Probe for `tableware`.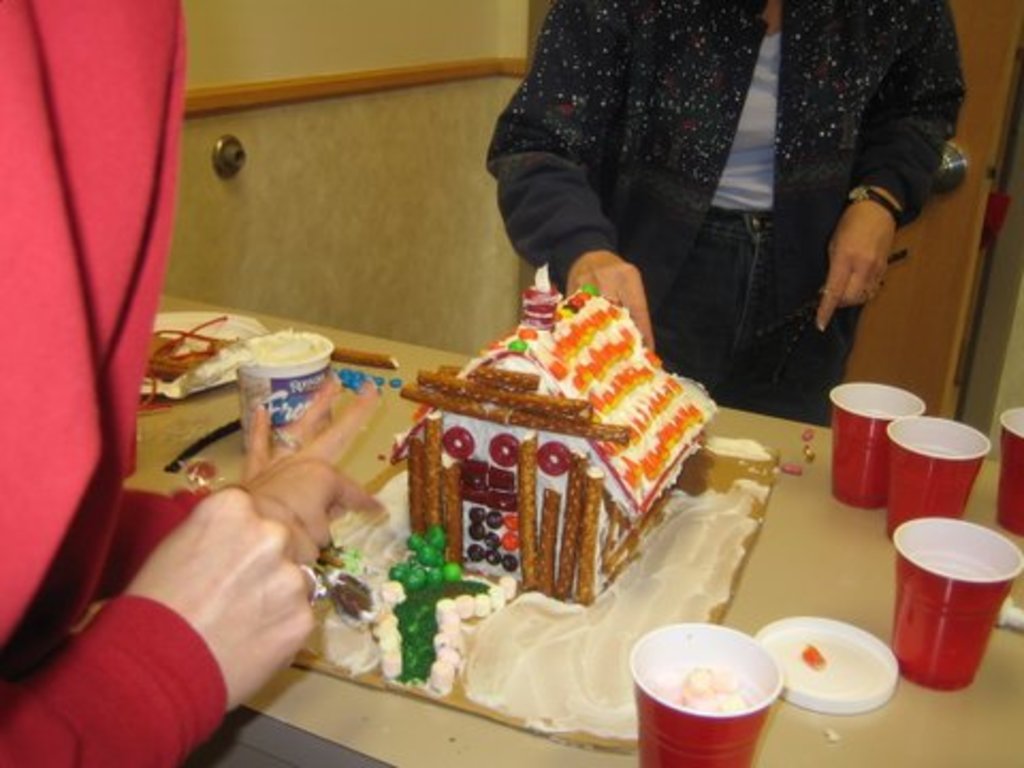
Probe result: <region>241, 329, 337, 454</region>.
